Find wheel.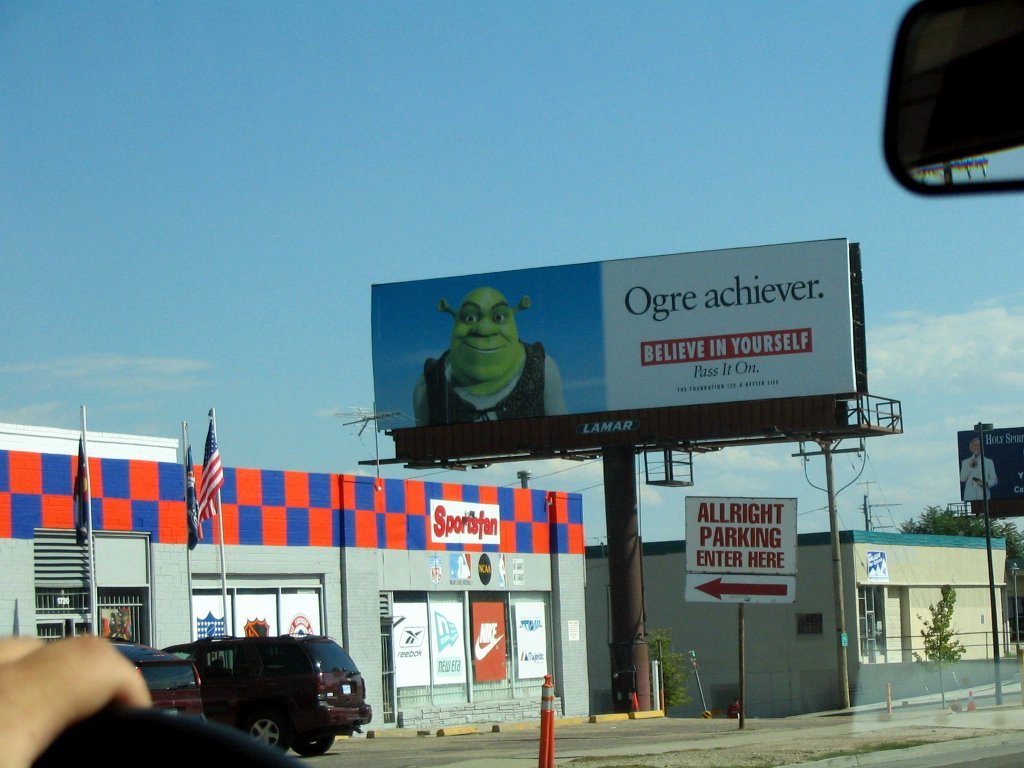
(left=247, top=711, right=297, bottom=753).
